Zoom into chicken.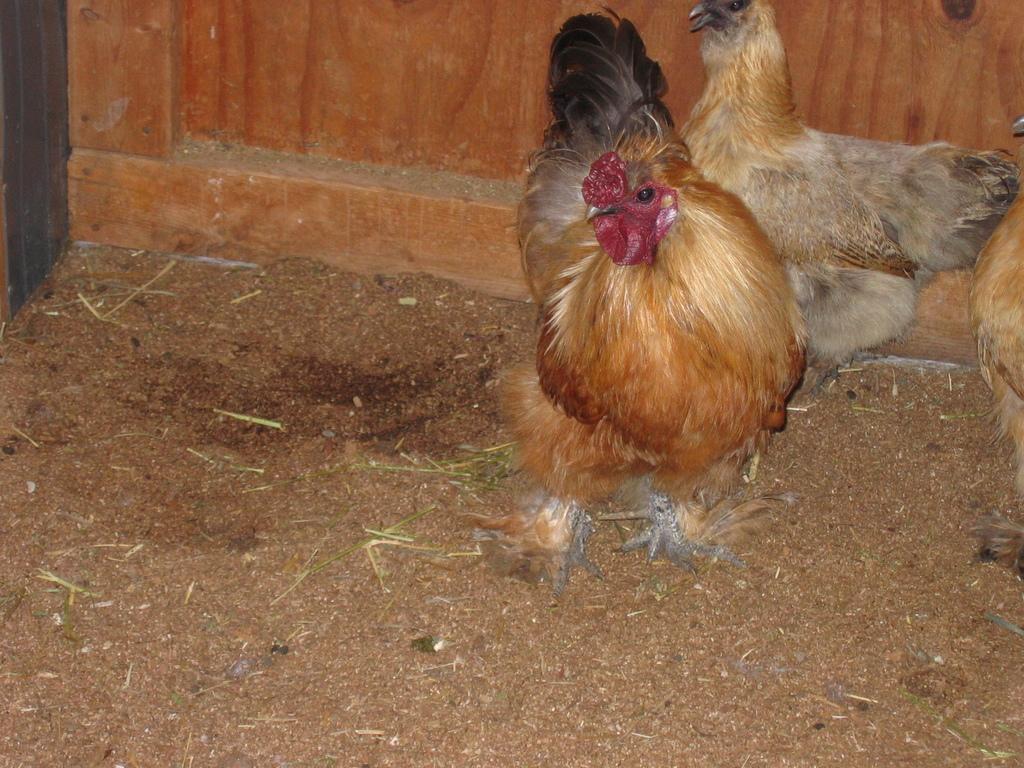
Zoom target: Rect(679, 0, 1023, 399).
